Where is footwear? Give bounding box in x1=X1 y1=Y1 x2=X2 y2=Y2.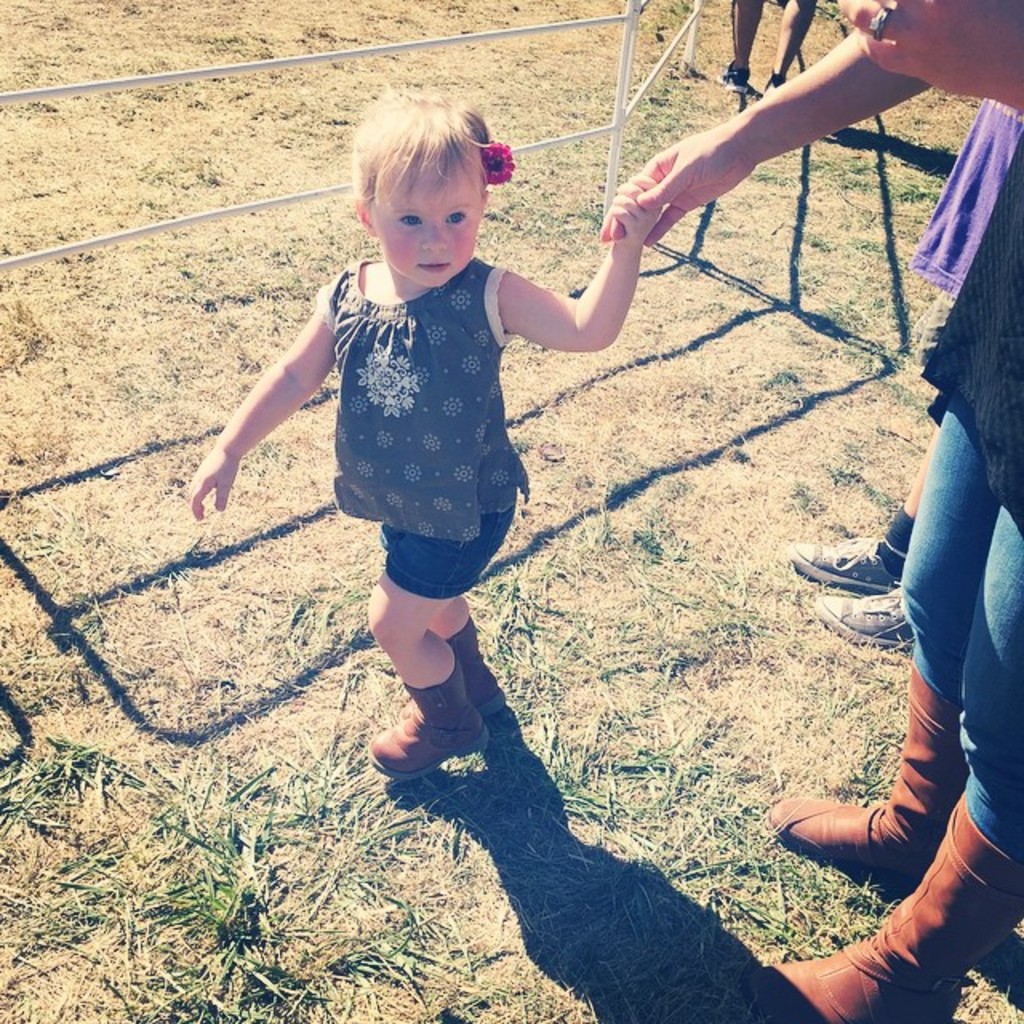
x1=795 y1=538 x2=901 y2=589.
